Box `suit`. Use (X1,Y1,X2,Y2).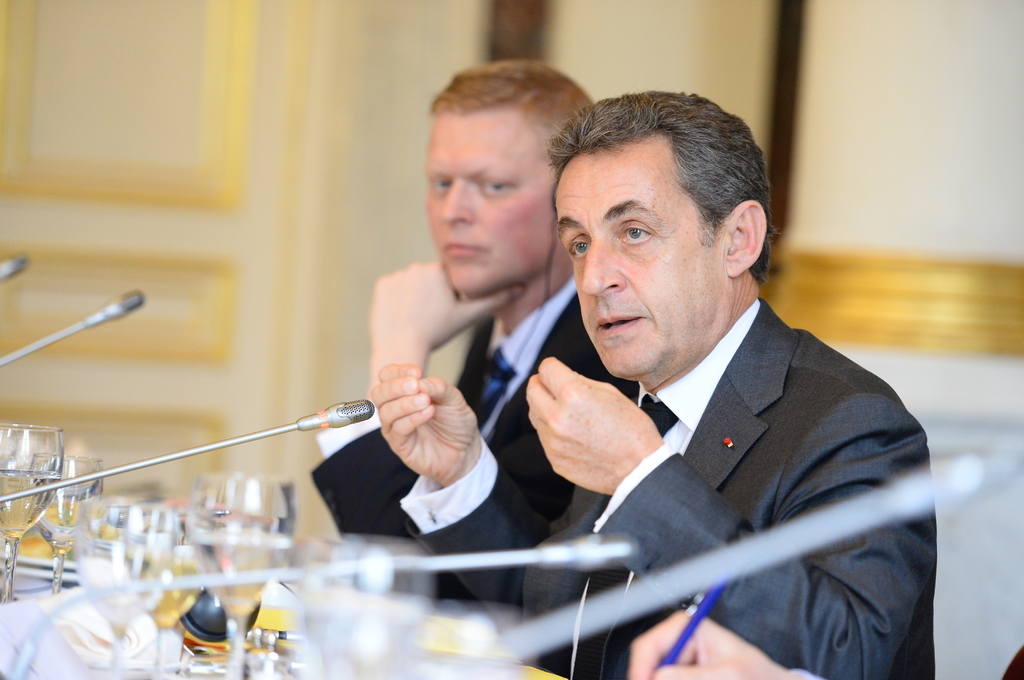
(304,269,649,647).
